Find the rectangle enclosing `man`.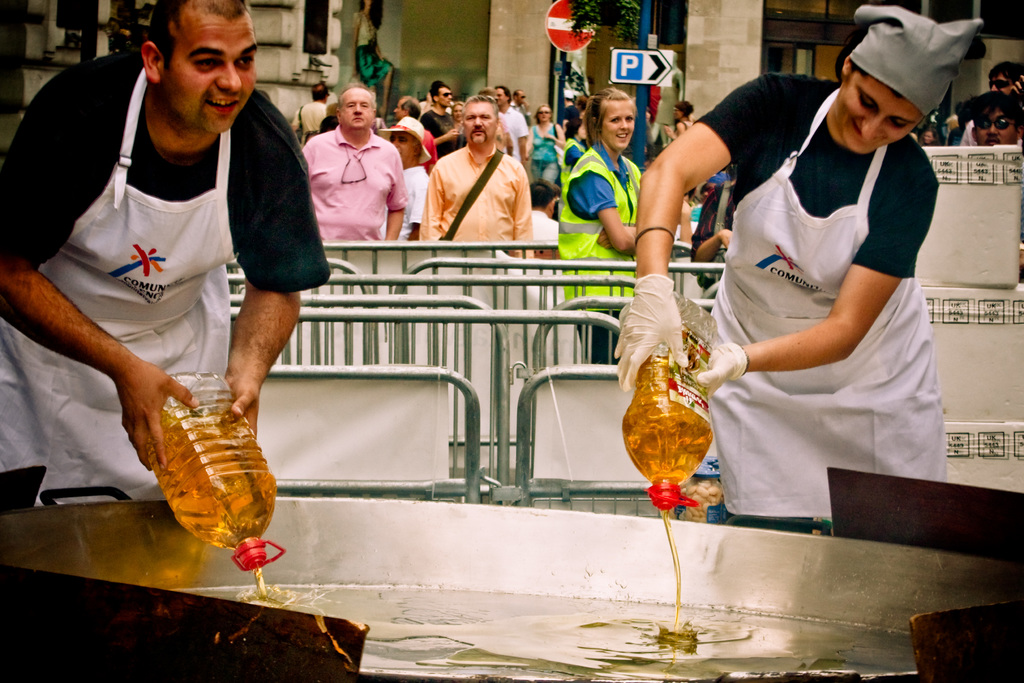
BBox(294, 83, 328, 143).
